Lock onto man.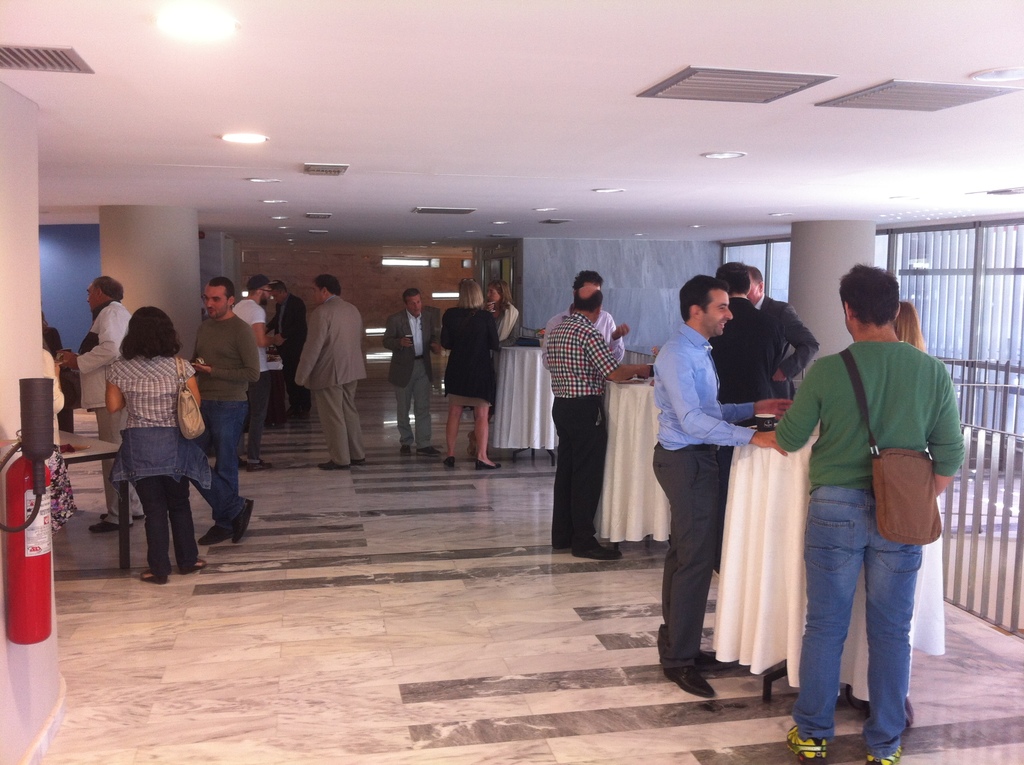
Locked: pyautogui.locateOnScreen(276, 283, 312, 421).
